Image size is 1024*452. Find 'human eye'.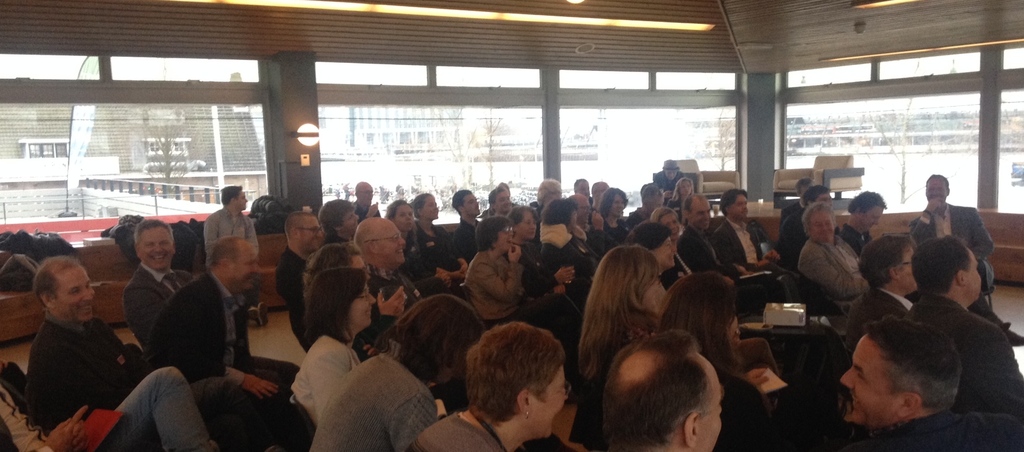
145, 243, 152, 246.
